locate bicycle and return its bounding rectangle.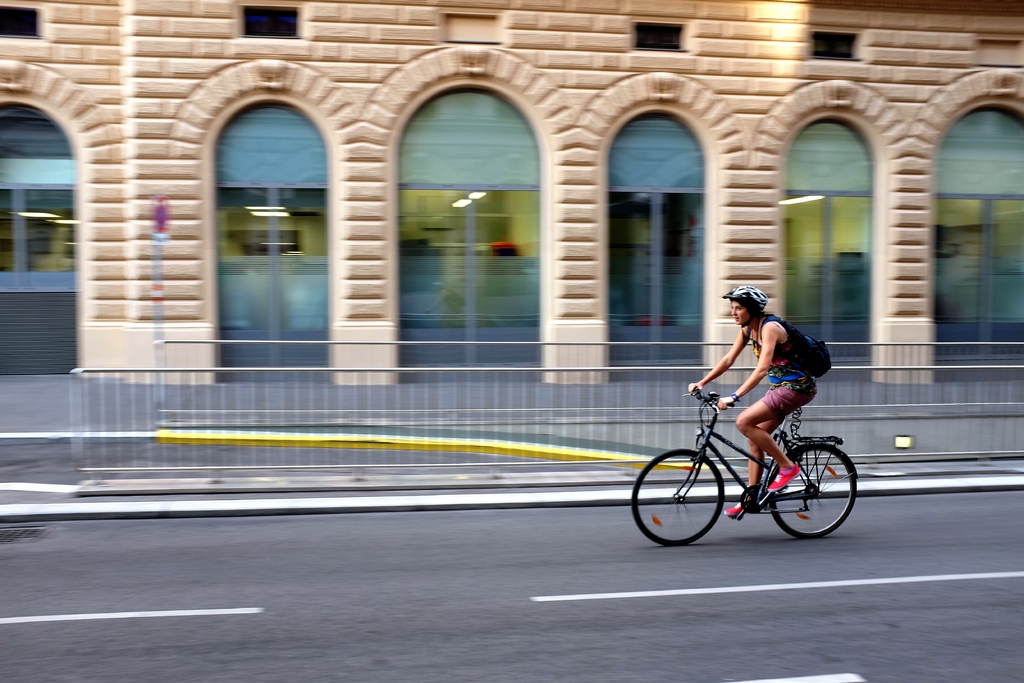
box=[644, 372, 879, 545].
